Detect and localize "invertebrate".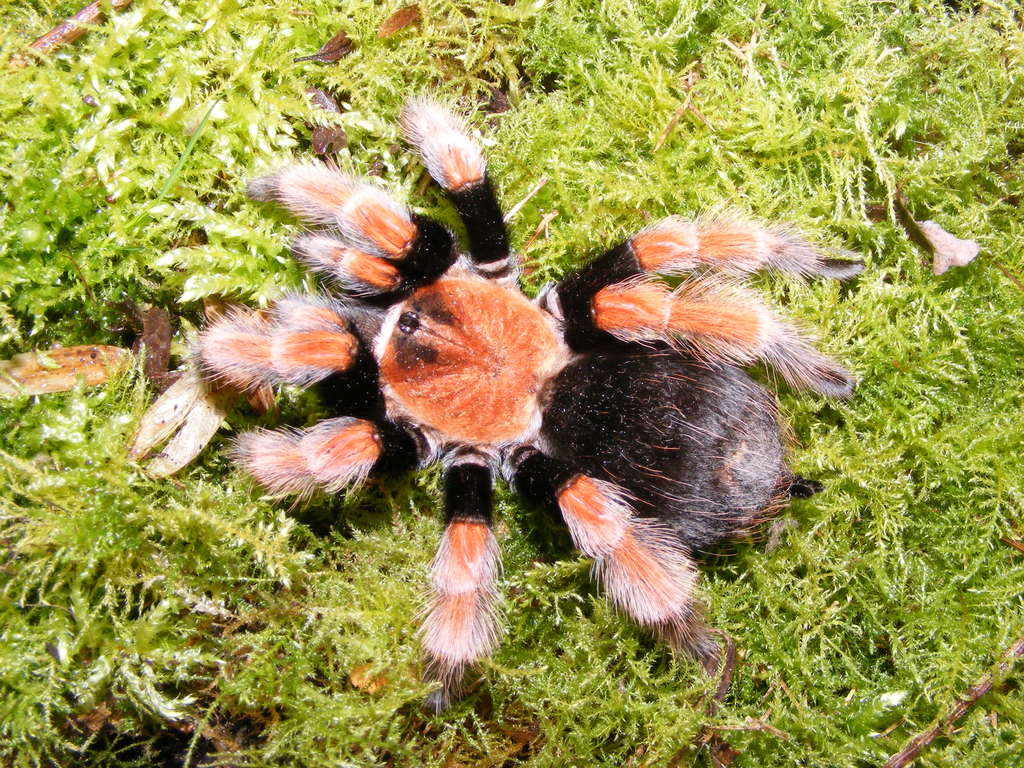
Localized at x1=148 y1=85 x2=863 y2=708.
